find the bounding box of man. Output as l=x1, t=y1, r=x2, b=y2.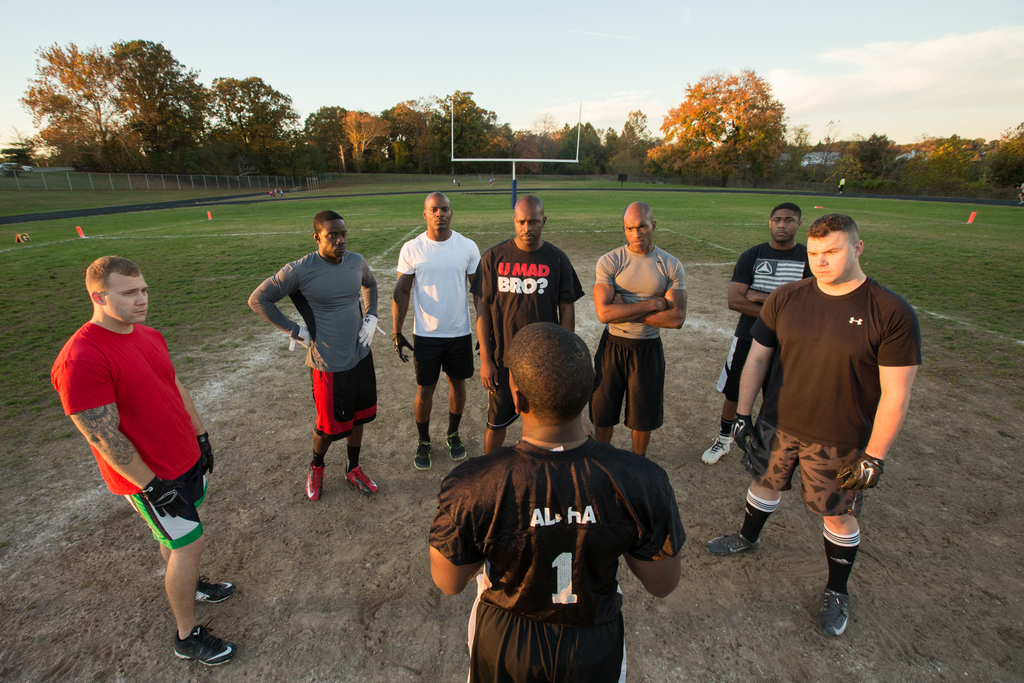
l=248, t=209, r=381, b=503.
